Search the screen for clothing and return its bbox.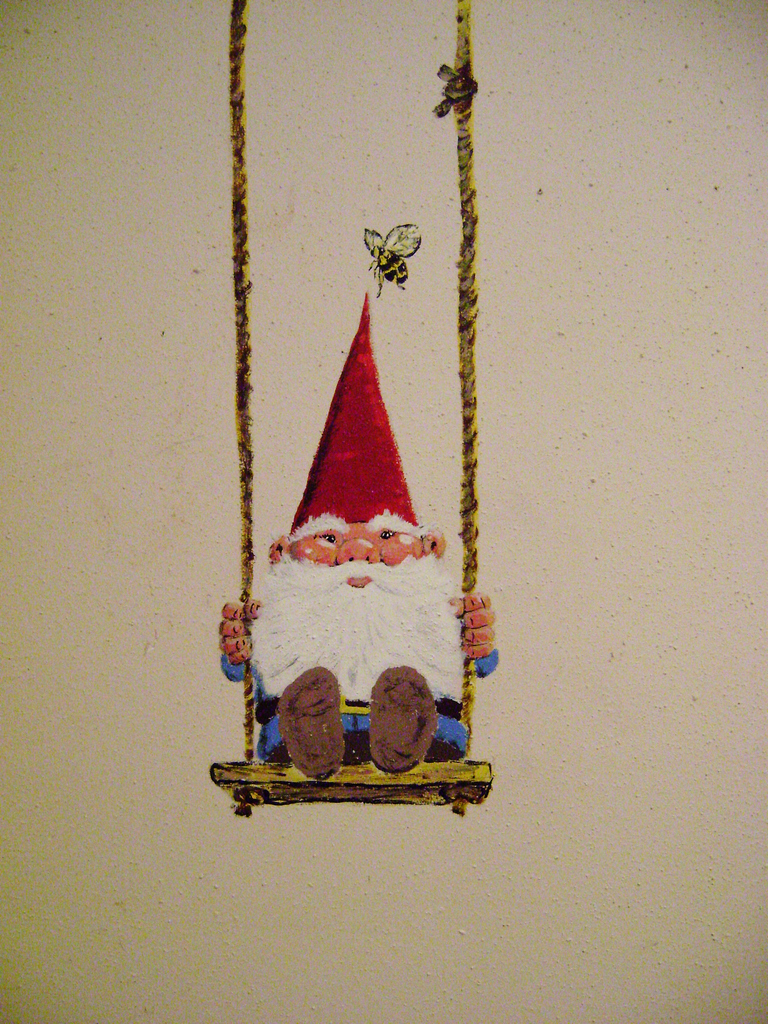
Found: [234,648,486,753].
